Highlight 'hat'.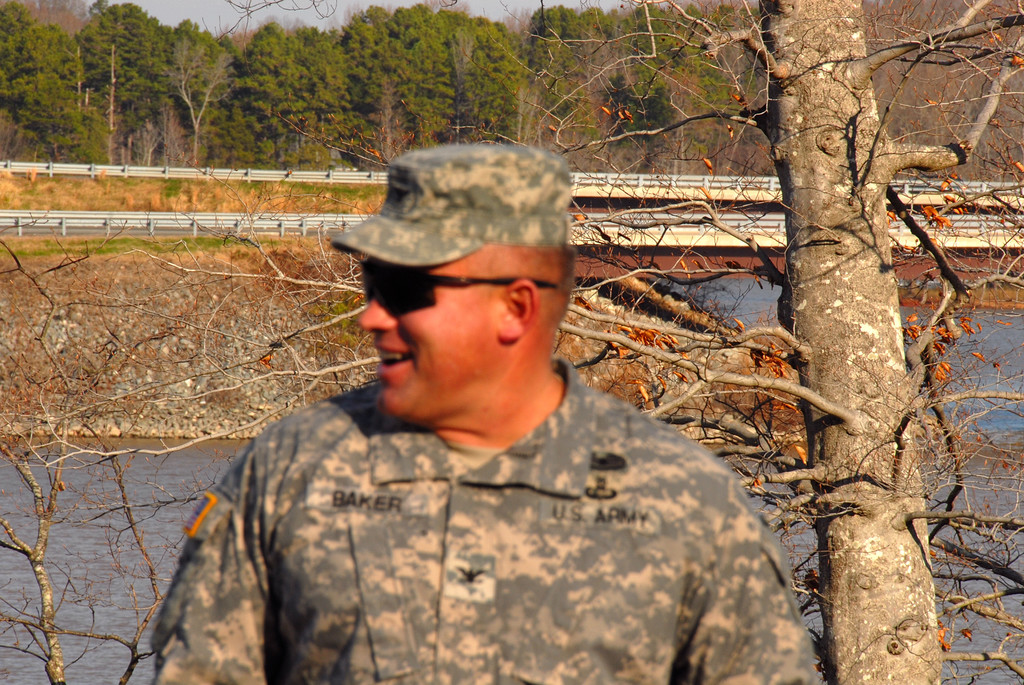
Highlighted region: 323, 143, 570, 267.
